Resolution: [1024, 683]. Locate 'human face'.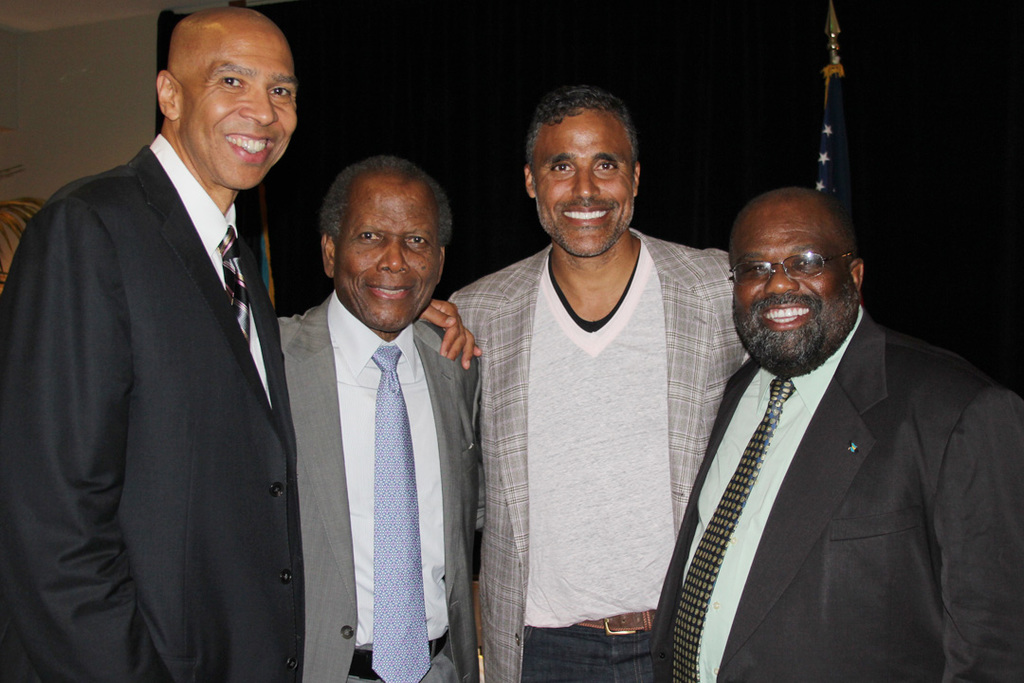
{"left": 532, "top": 121, "right": 636, "bottom": 252}.
